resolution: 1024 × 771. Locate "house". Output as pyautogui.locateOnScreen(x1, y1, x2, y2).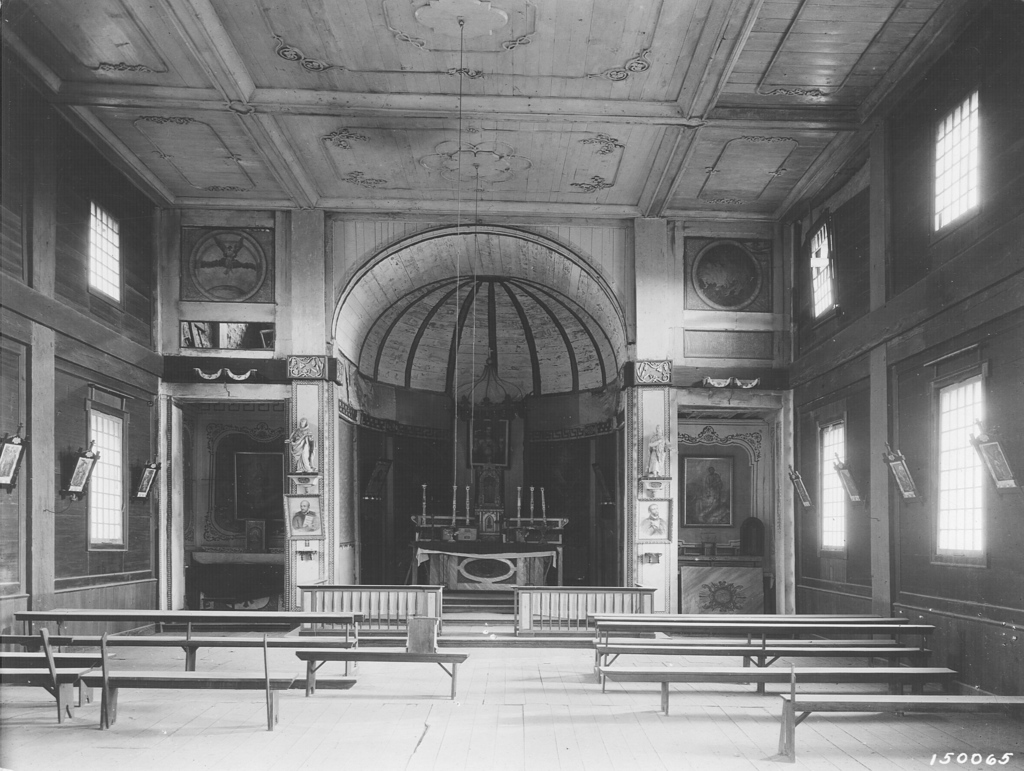
pyautogui.locateOnScreen(0, 0, 1023, 770).
